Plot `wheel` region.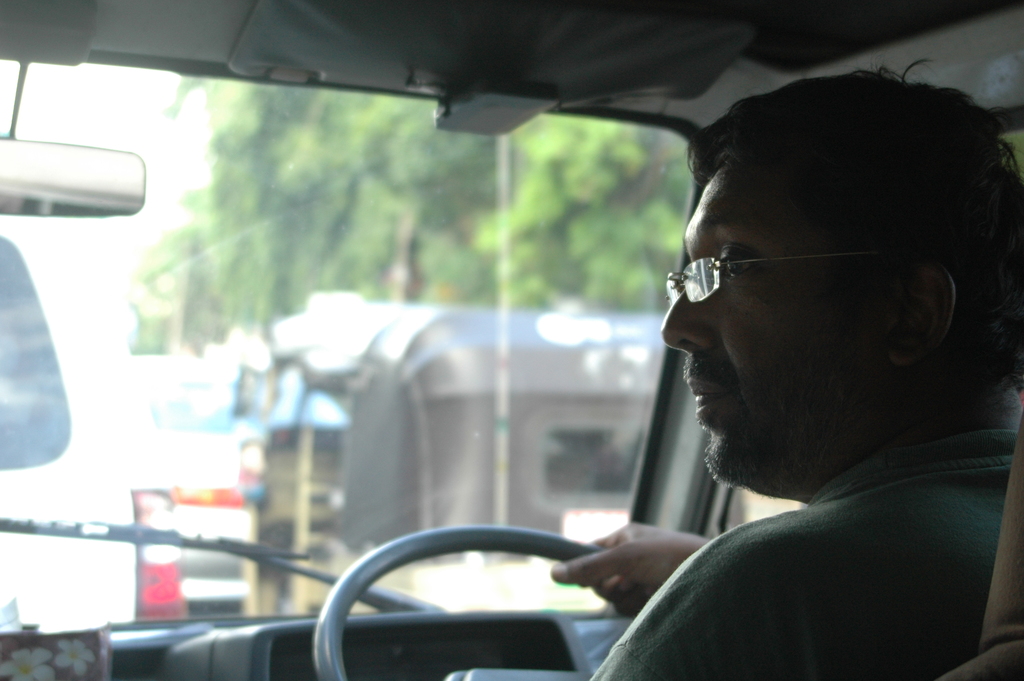
Plotted at <box>312,527,648,680</box>.
